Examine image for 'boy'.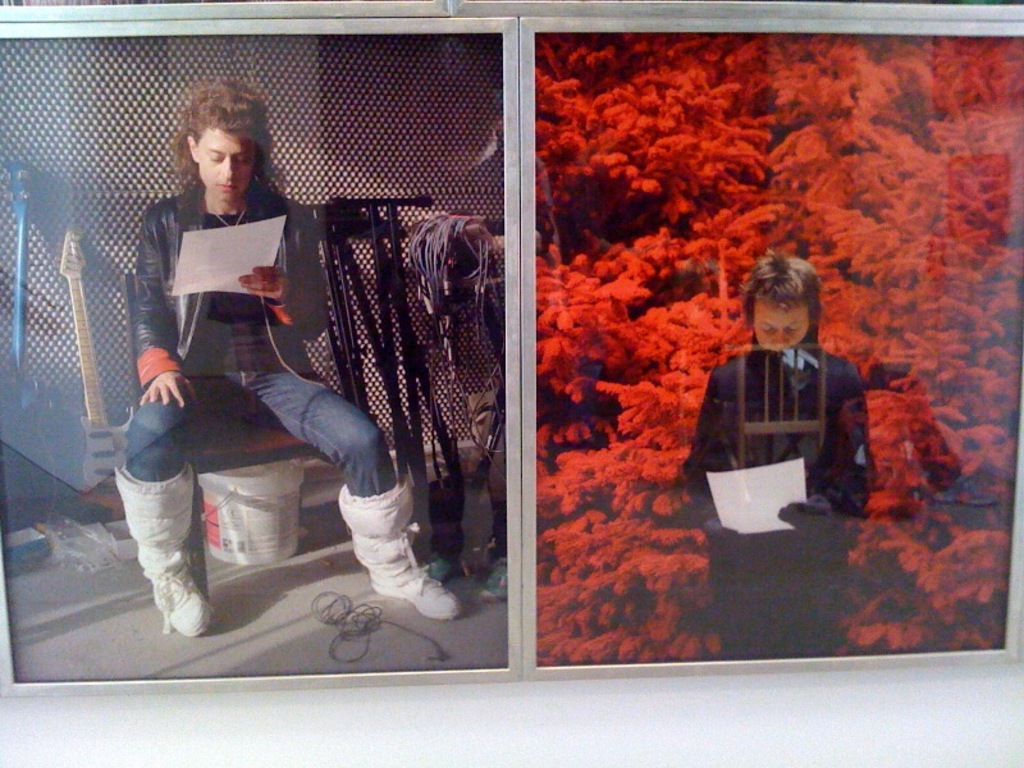
Examination result: [668,250,882,580].
